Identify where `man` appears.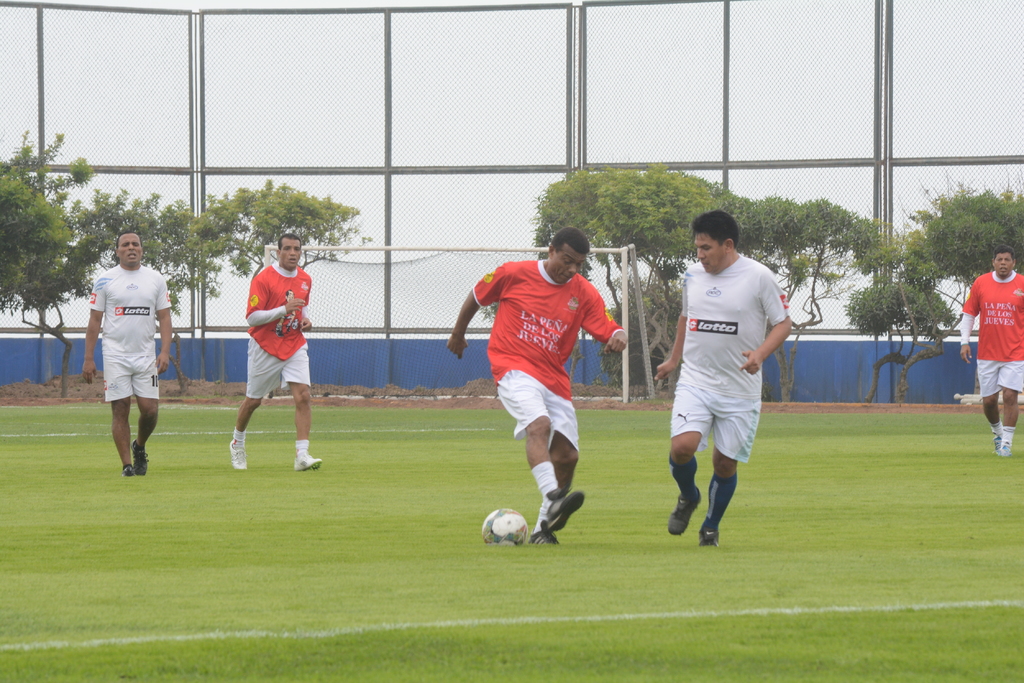
Appears at locate(447, 227, 626, 547).
